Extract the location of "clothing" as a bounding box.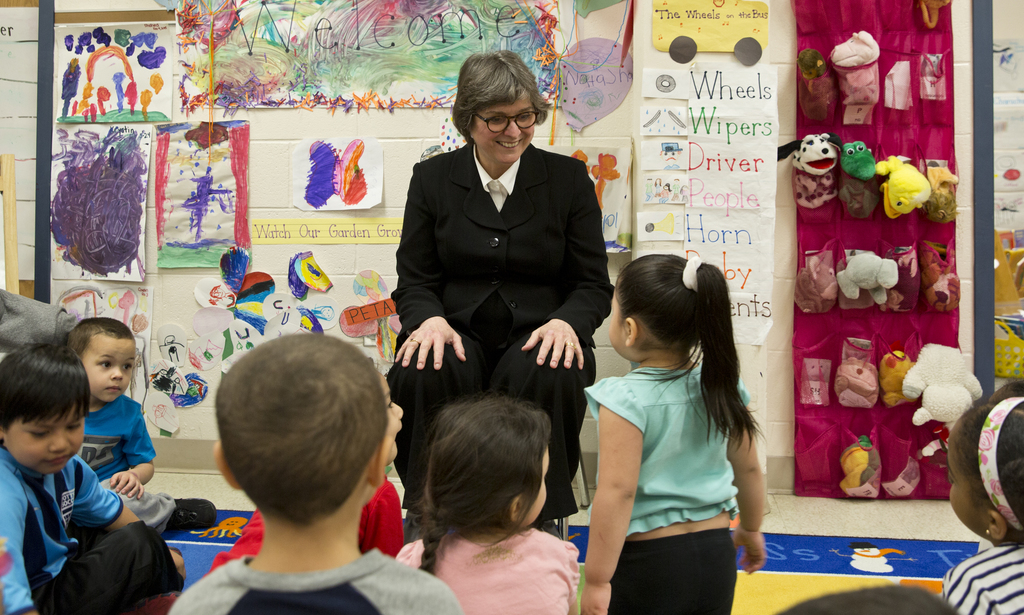
Rect(79, 393, 189, 533).
